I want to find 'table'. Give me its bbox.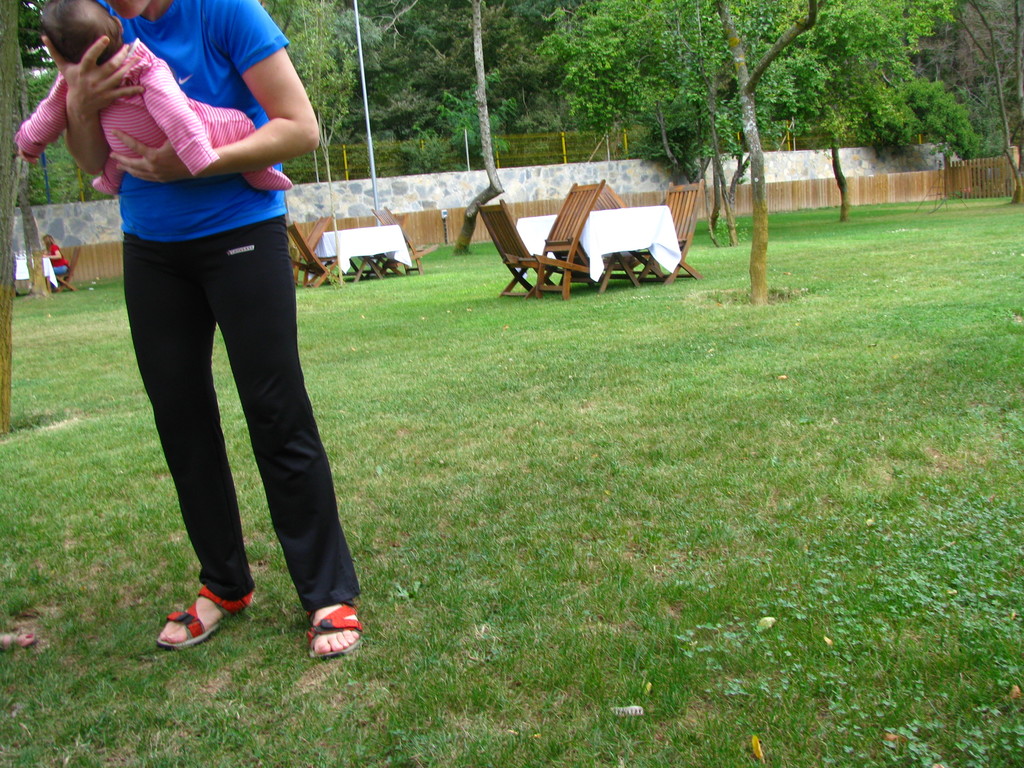
(309,221,414,282).
